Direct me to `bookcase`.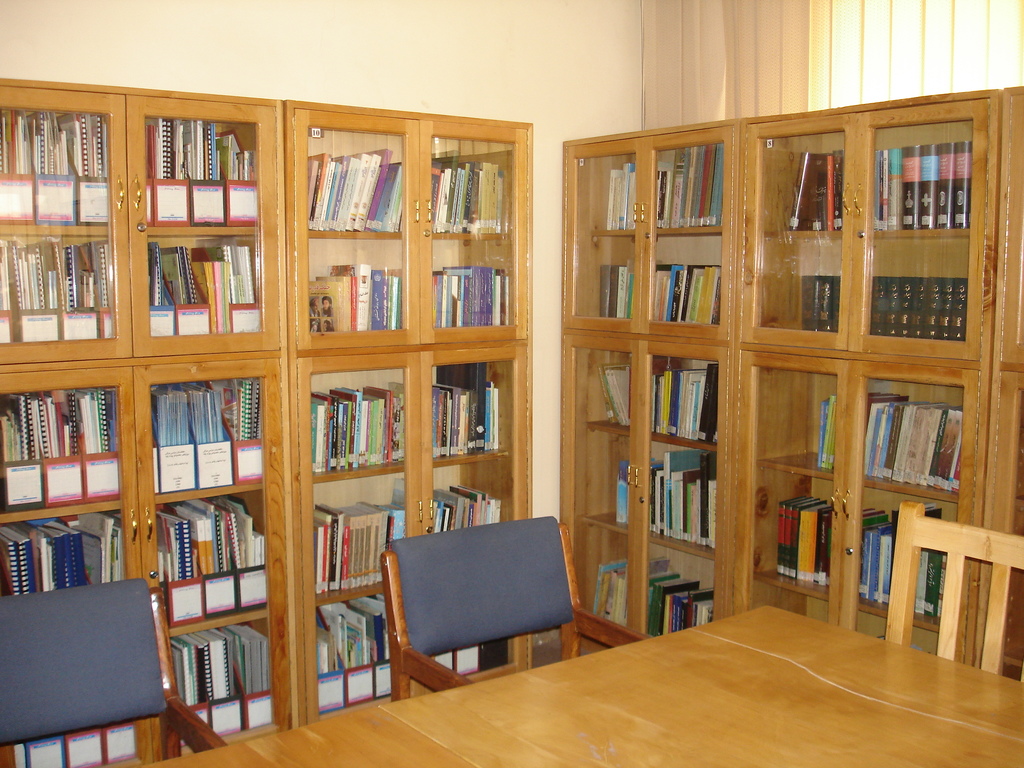
Direction: {"left": 0, "top": 74, "right": 536, "bottom": 767}.
